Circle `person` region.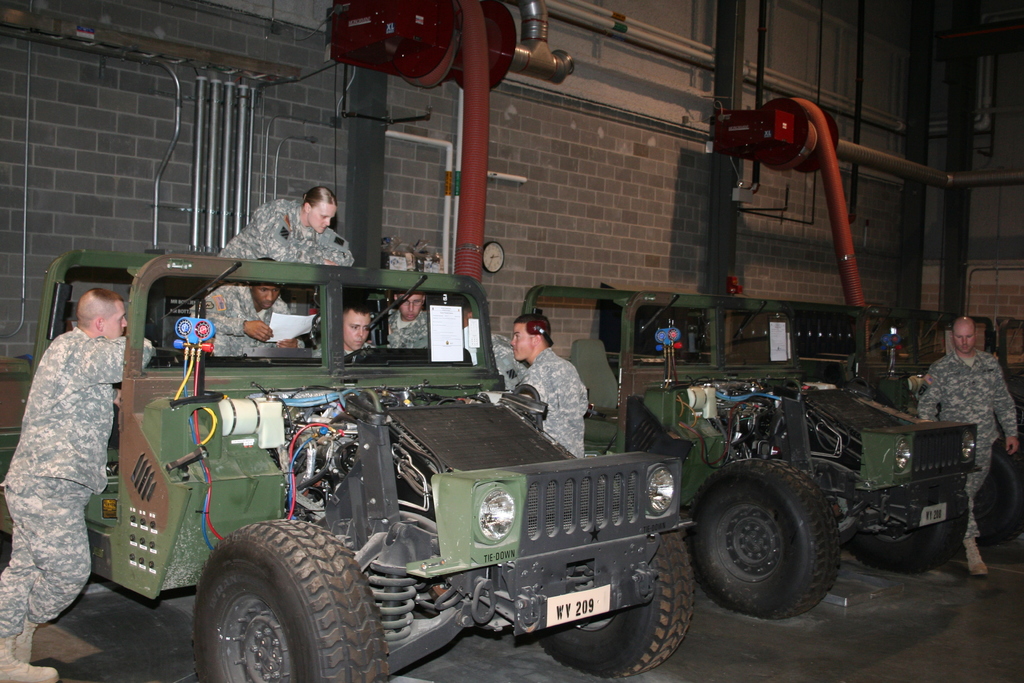
Region: BBox(0, 284, 158, 682).
